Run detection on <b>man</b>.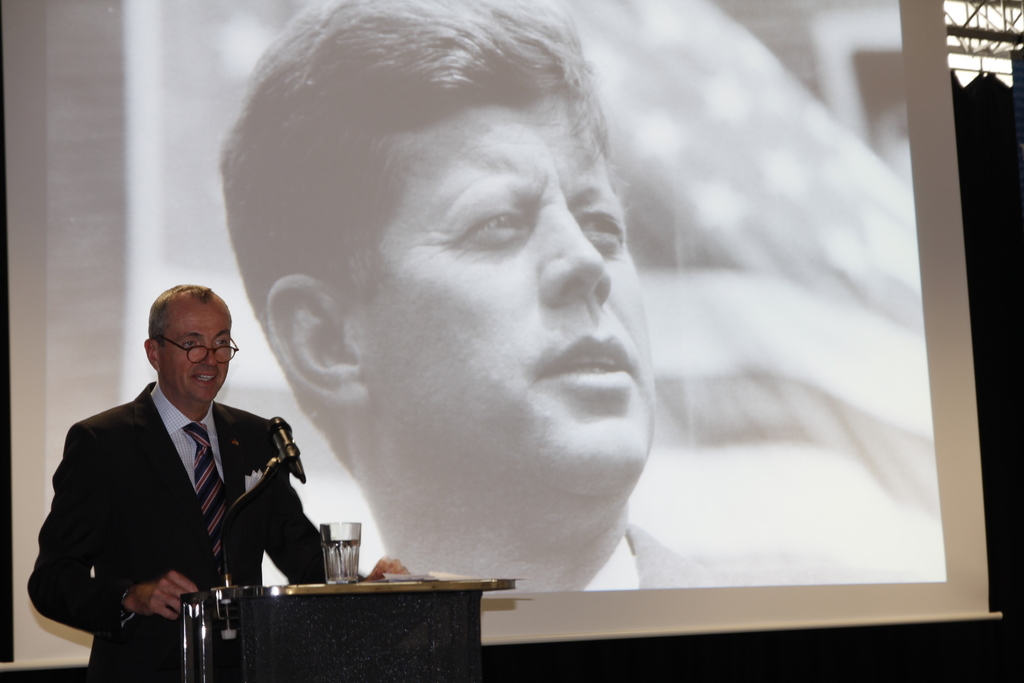
Result: [15,284,422,682].
